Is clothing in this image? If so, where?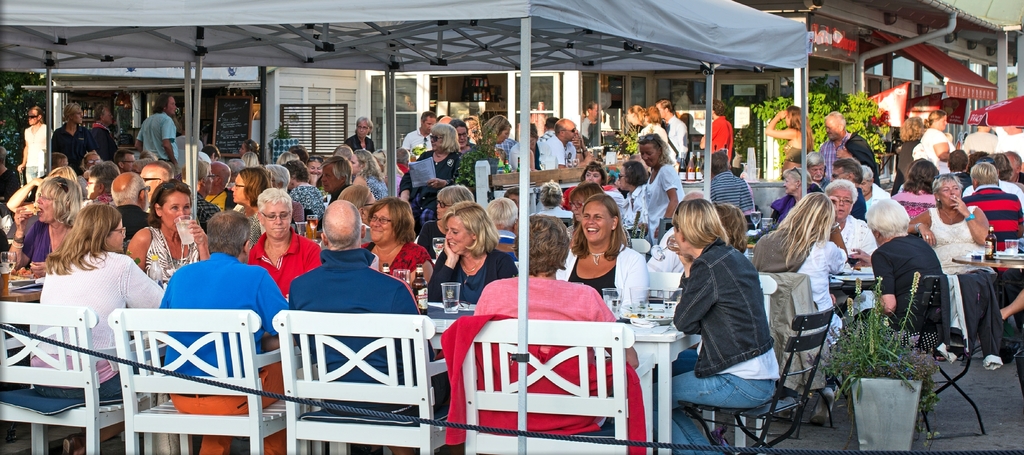
Yes, at 138 229 220 297.
